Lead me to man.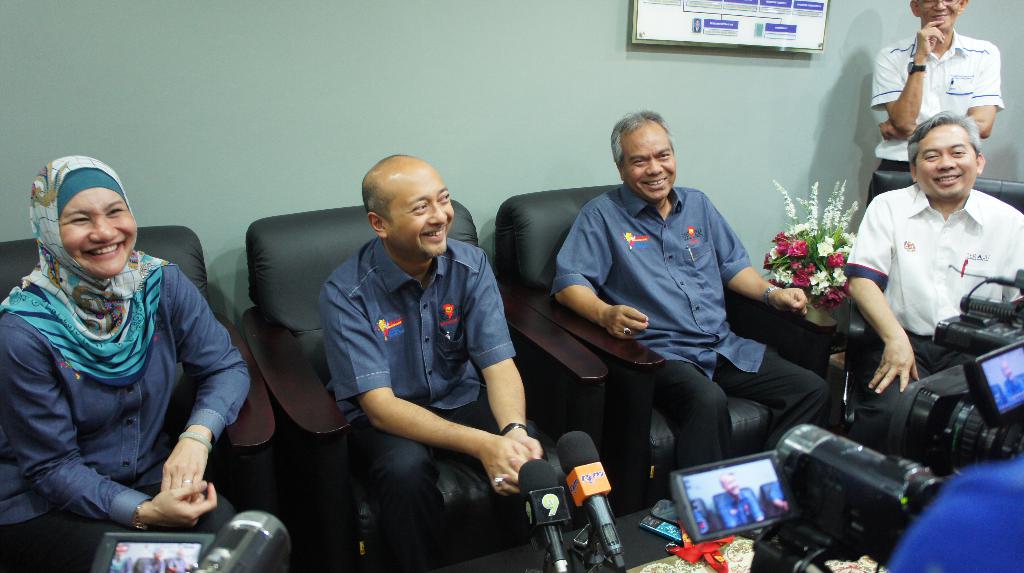
Lead to detection(843, 113, 1023, 448).
